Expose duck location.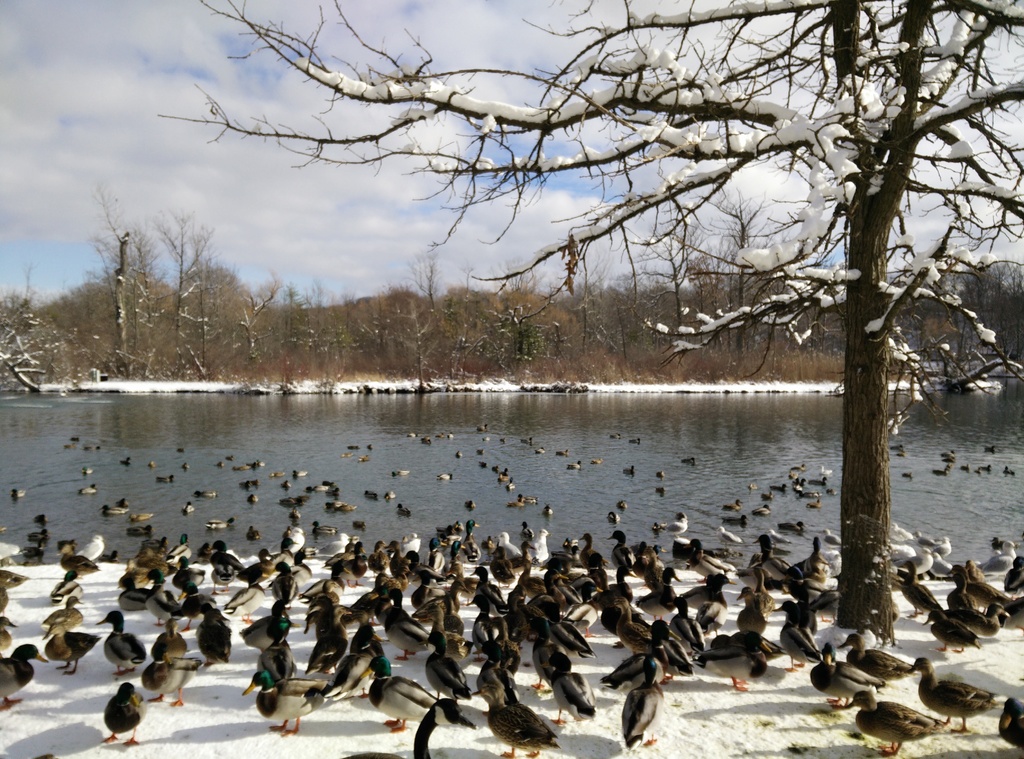
Exposed at box(364, 487, 381, 502).
